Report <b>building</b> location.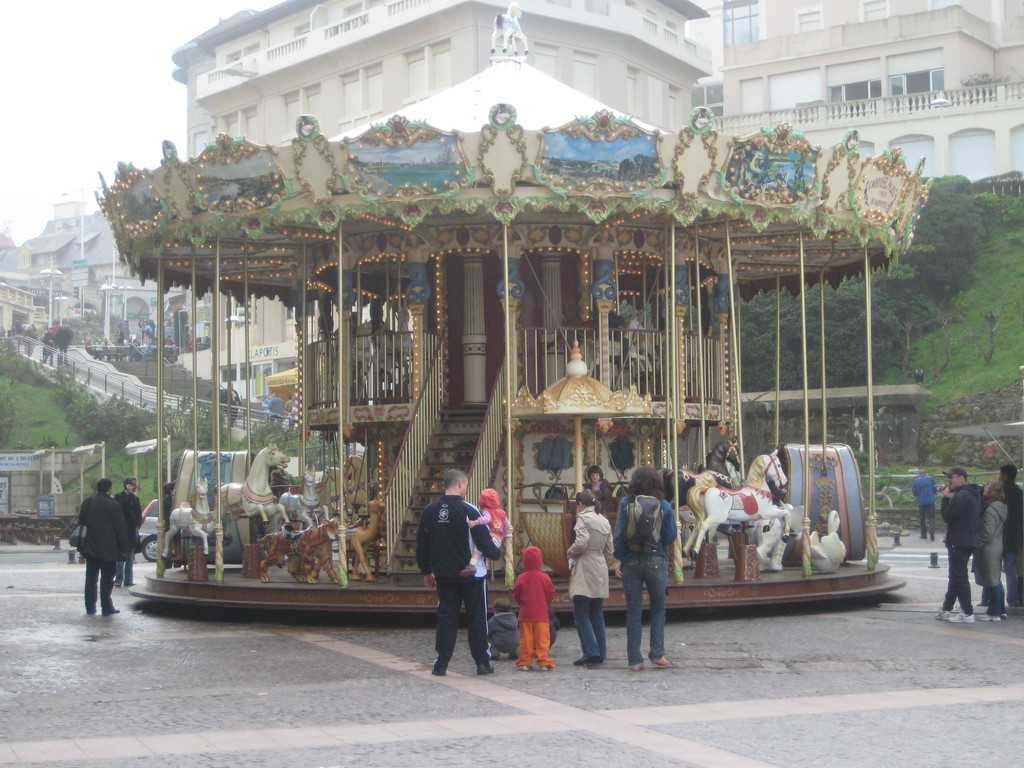
Report: left=0, top=193, right=189, bottom=352.
